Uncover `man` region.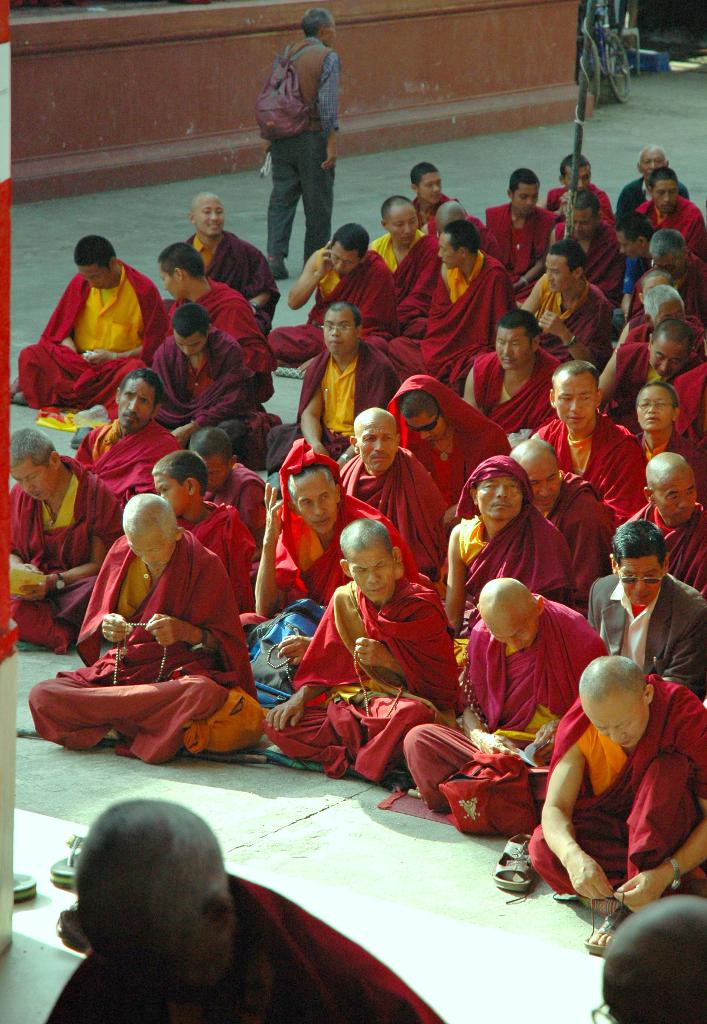
Uncovered: {"left": 10, "top": 230, "right": 166, "bottom": 412}.
